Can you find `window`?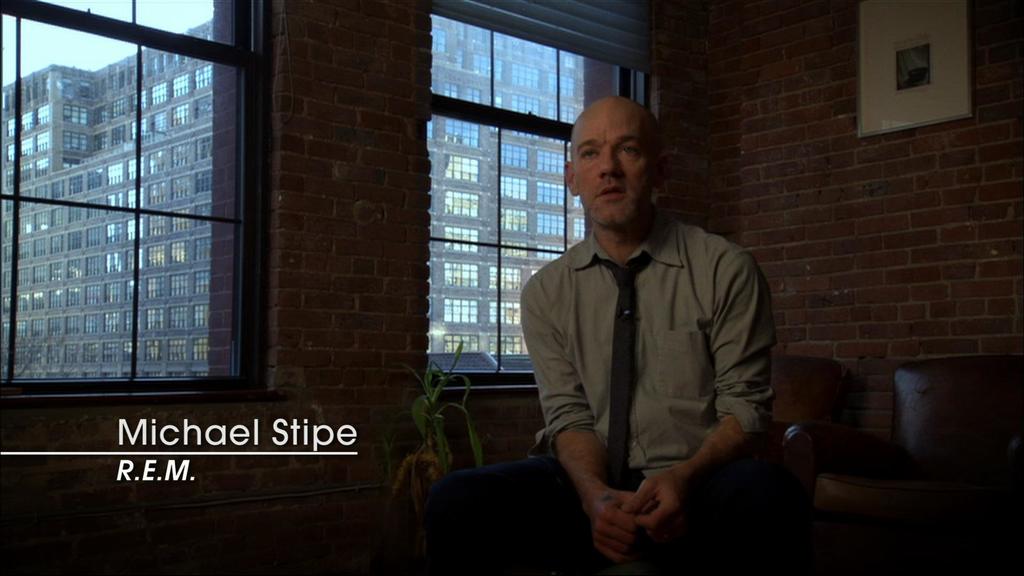
Yes, bounding box: 0 158 33 187.
